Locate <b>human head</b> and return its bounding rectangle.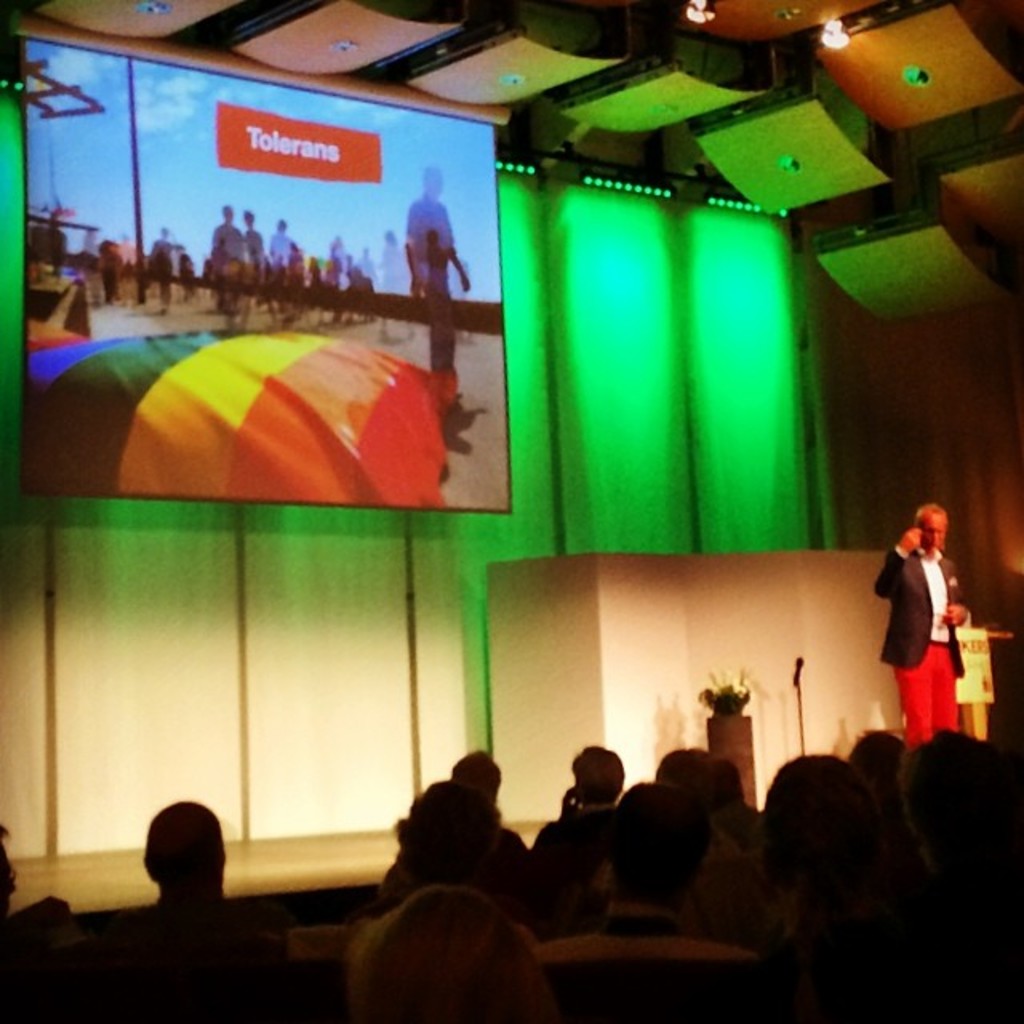
x1=221 y1=202 x2=235 y2=222.
